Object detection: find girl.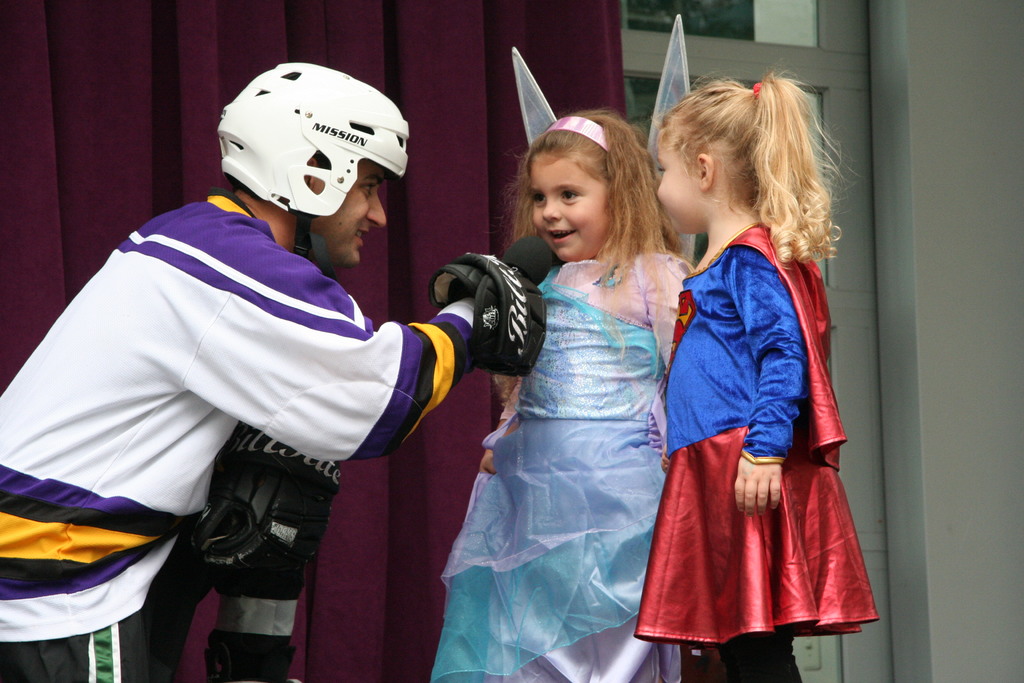
[left=628, top=62, right=886, bottom=682].
